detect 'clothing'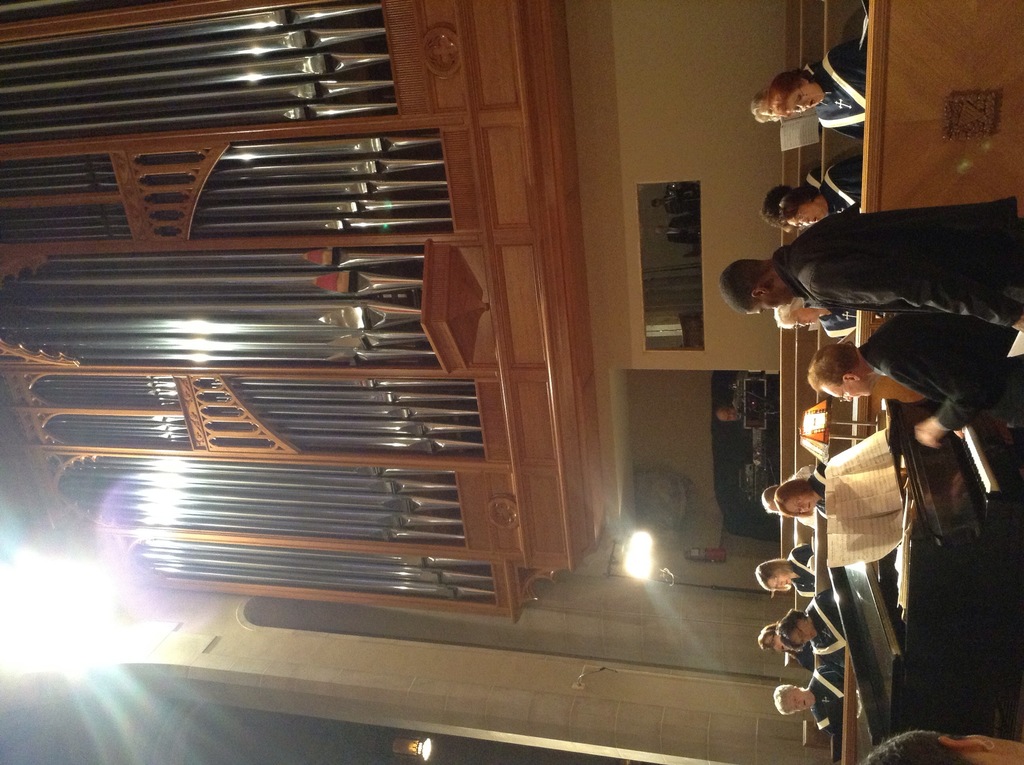
bbox=(801, 588, 844, 661)
